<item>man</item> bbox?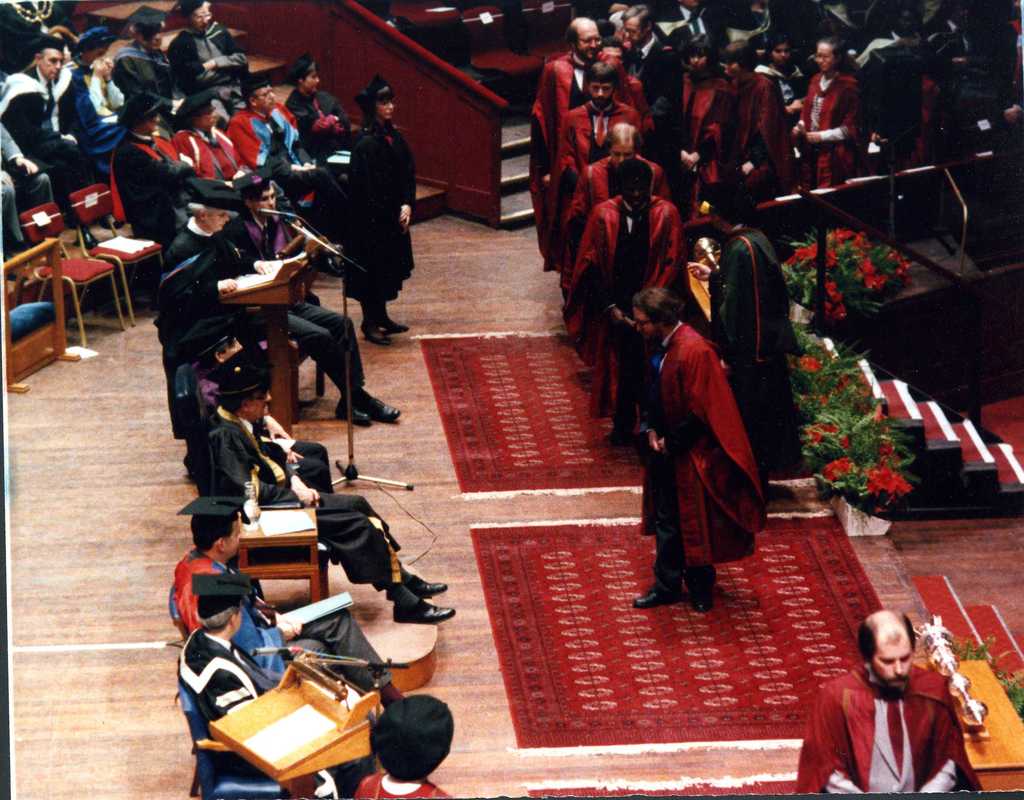
left=806, top=614, right=981, bottom=799
